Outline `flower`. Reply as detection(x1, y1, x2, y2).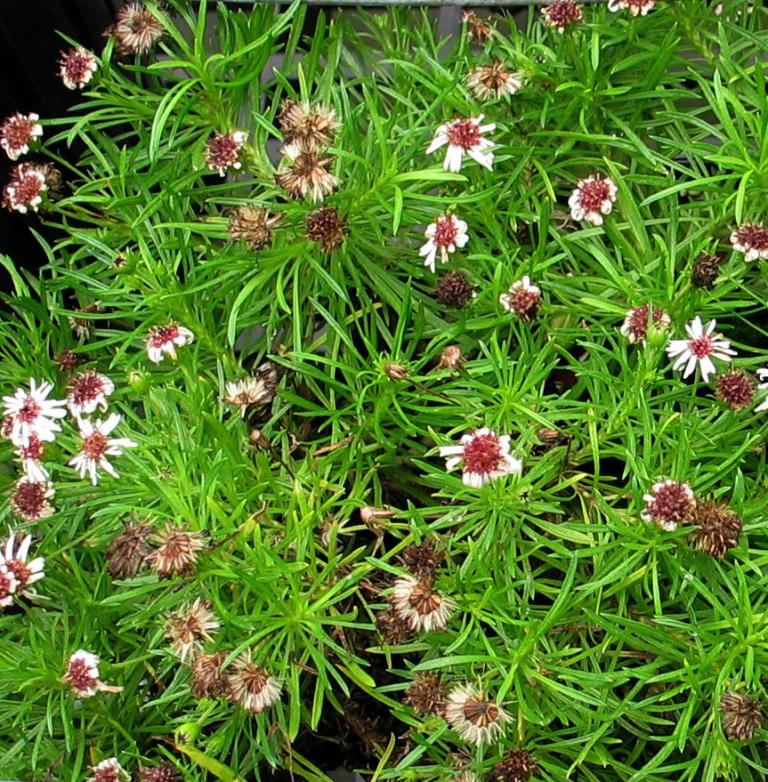
detection(719, 693, 766, 739).
